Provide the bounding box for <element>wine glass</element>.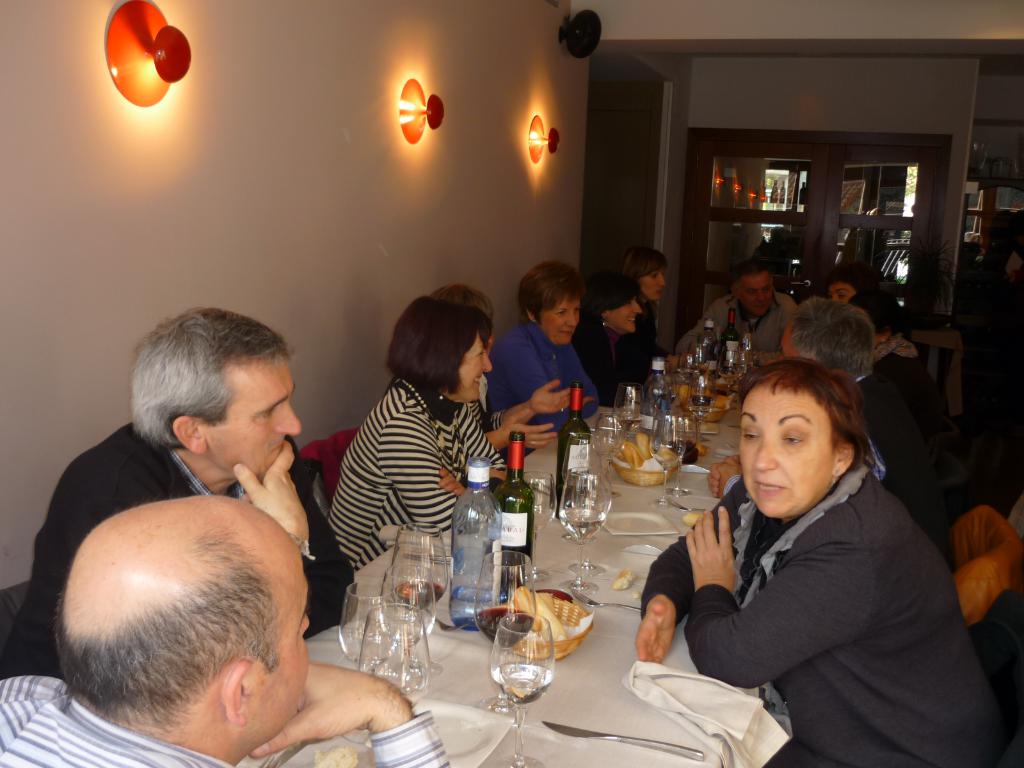
box=[362, 609, 432, 705].
